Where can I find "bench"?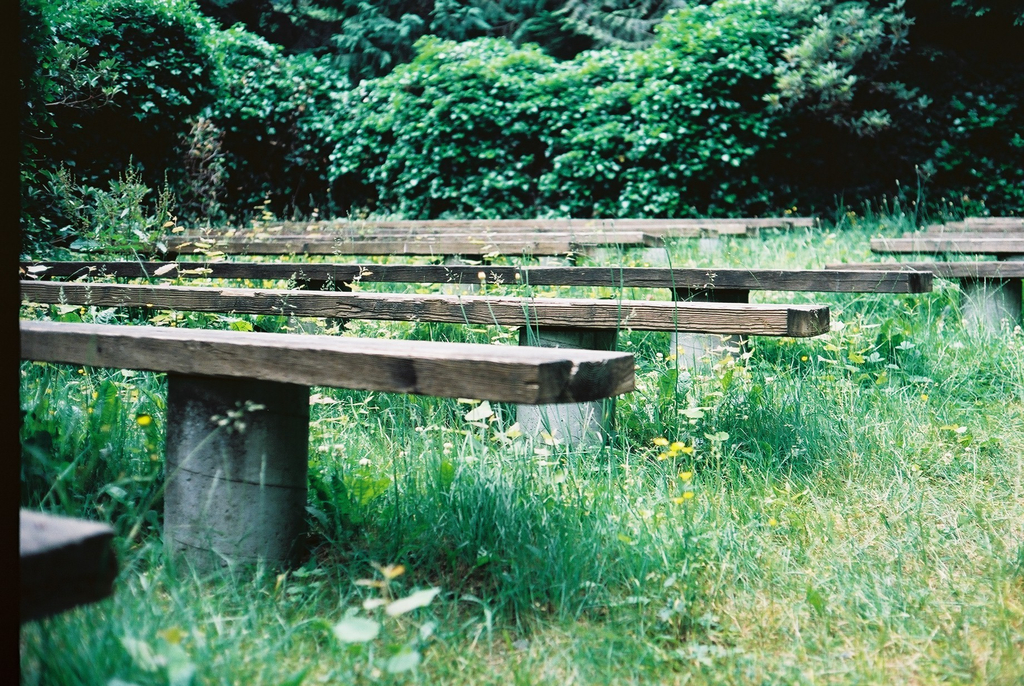
You can find it at {"x1": 19, "y1": 318, "x2": 632, "y2": 589}.
